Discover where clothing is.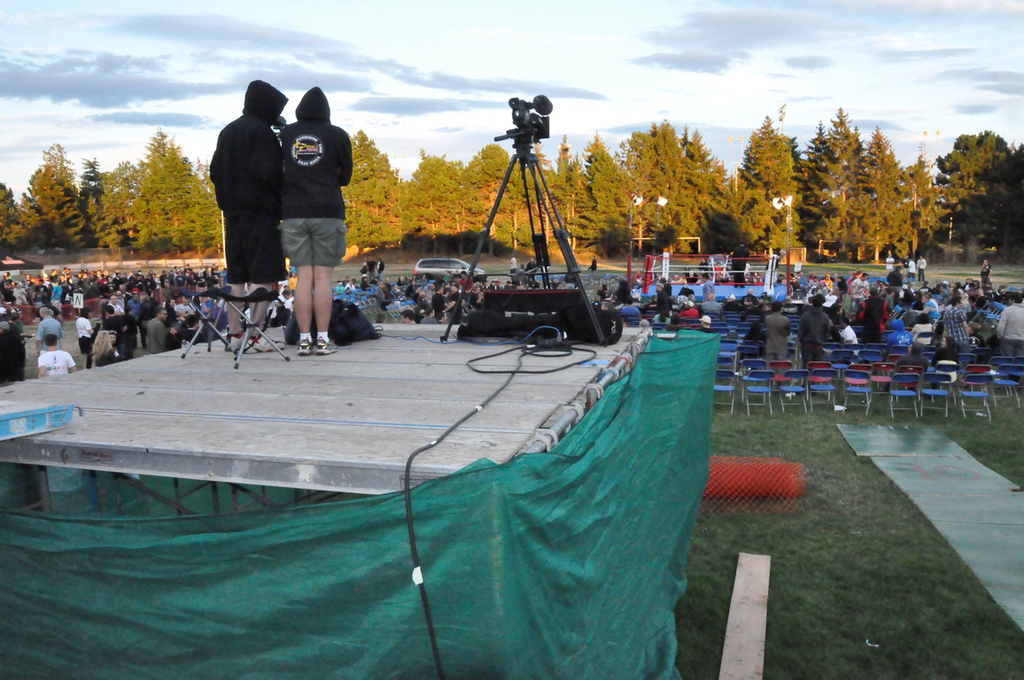
Discovered at l=36, t=312, r=58, b=349.
